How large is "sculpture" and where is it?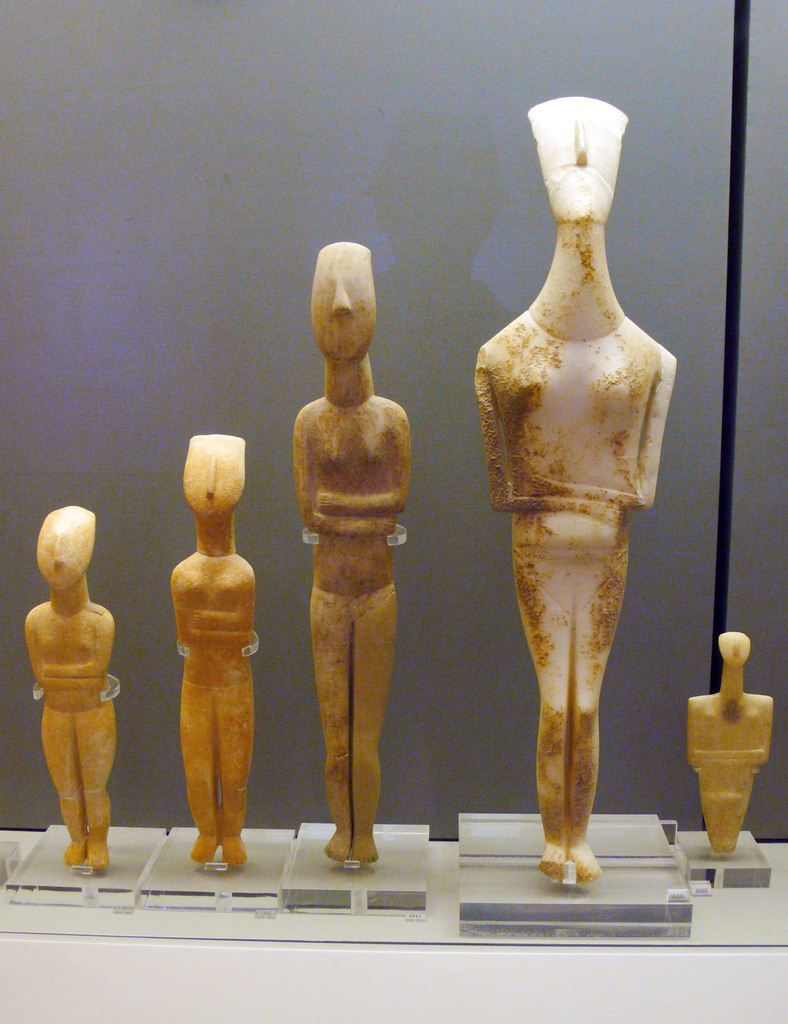
Bounding box: 32,507,118,874.
